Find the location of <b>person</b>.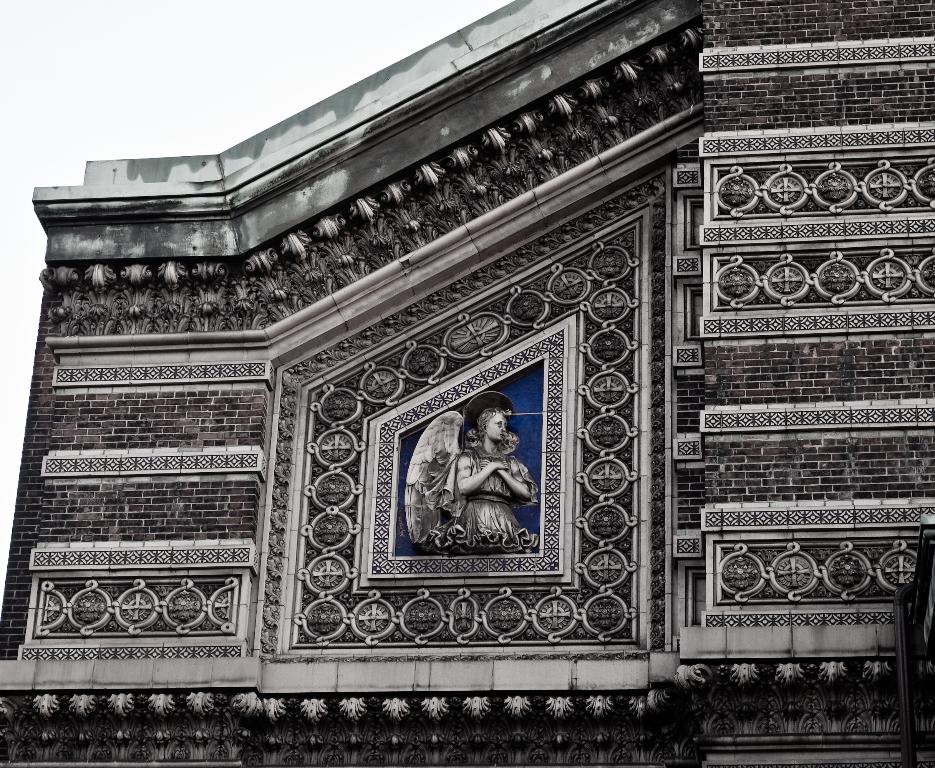
Location: {"x1": 421, "y1": 378, "x2": 552, "y2": 589}.
